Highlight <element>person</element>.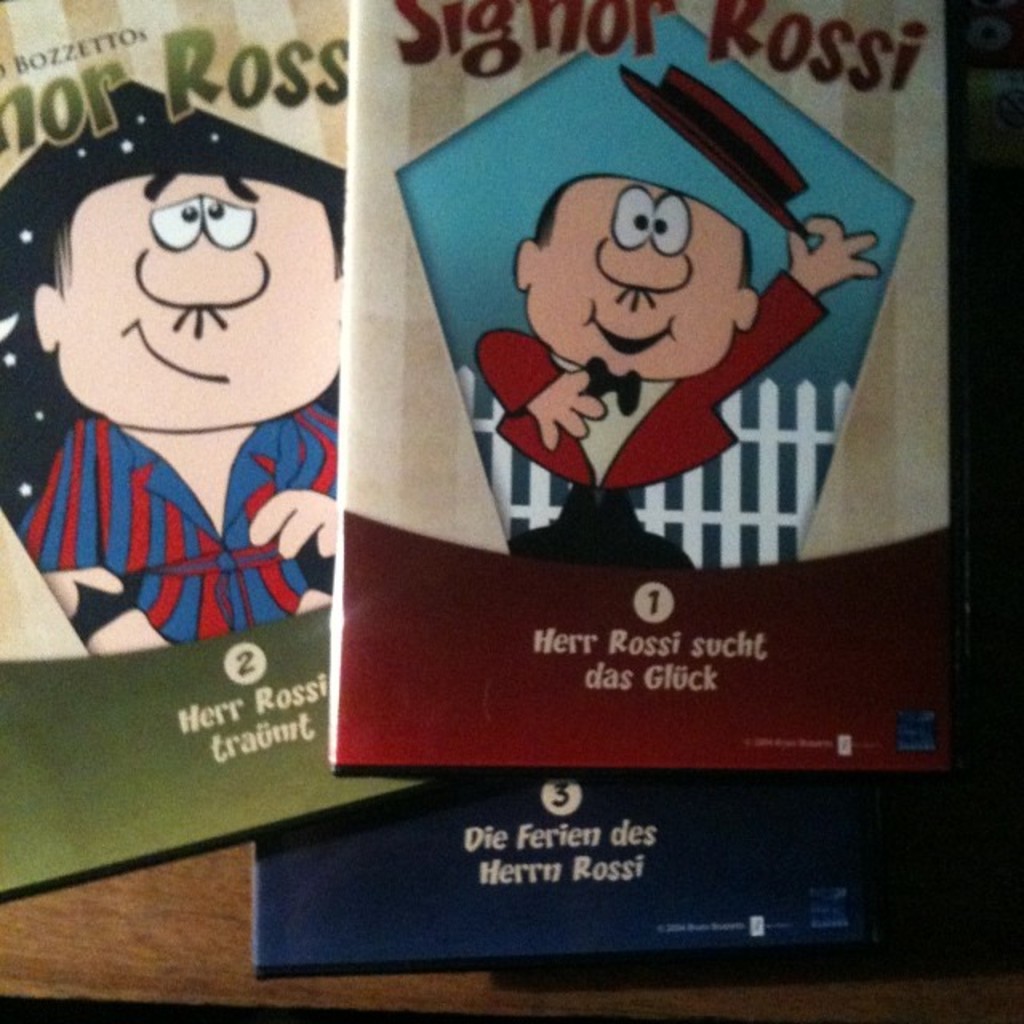
Highlighted region: BBox(0, 74, 379, 664).
